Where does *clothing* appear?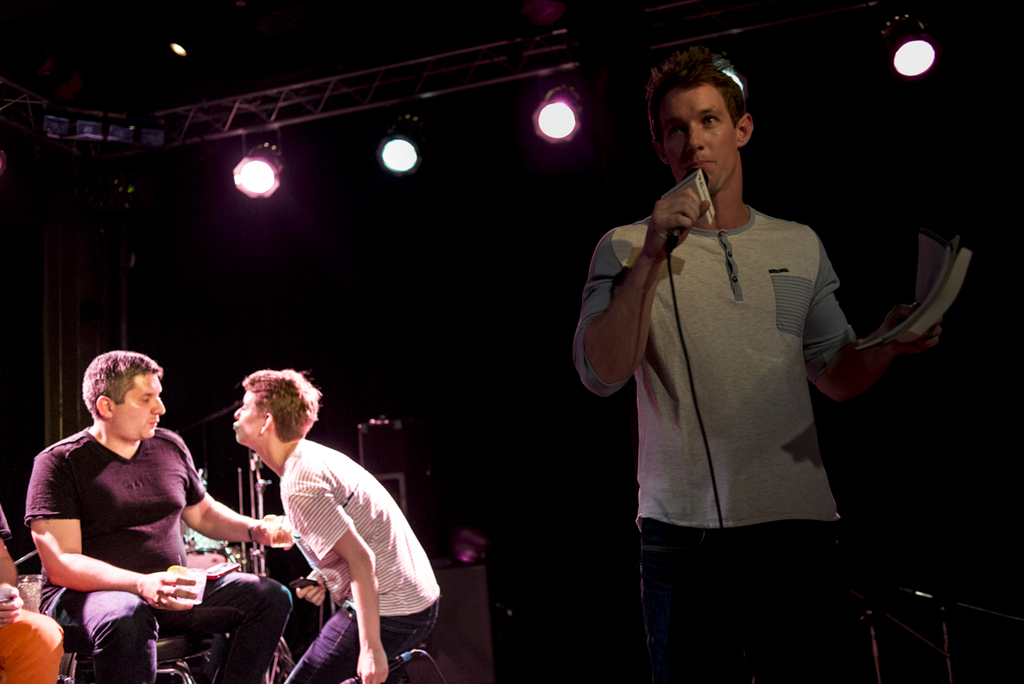
Appears at bbox=[573, 205, 858, 677].
